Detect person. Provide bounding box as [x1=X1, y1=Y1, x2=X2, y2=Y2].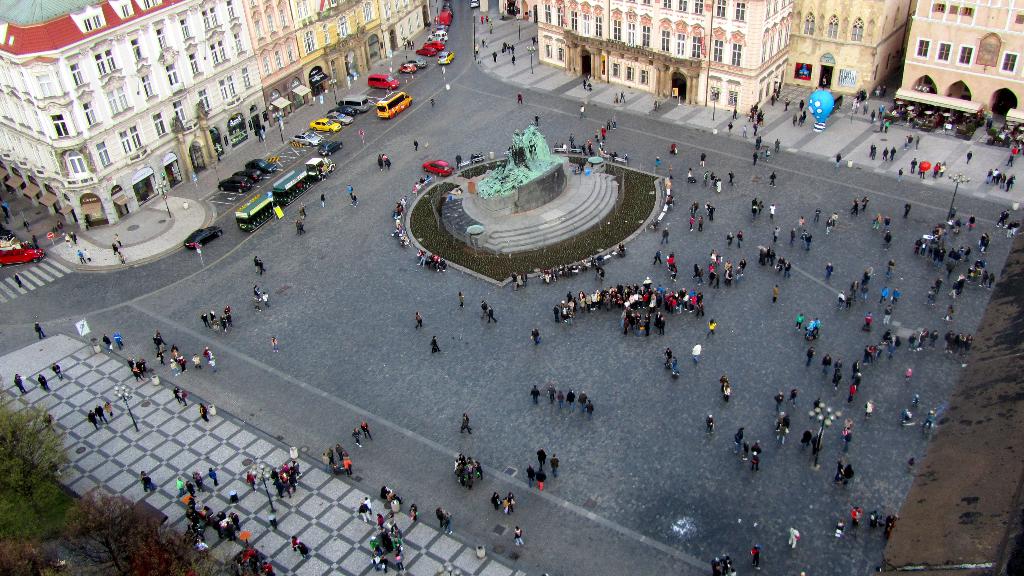
[x1=674, y1=360, x2=680, y2=375].
